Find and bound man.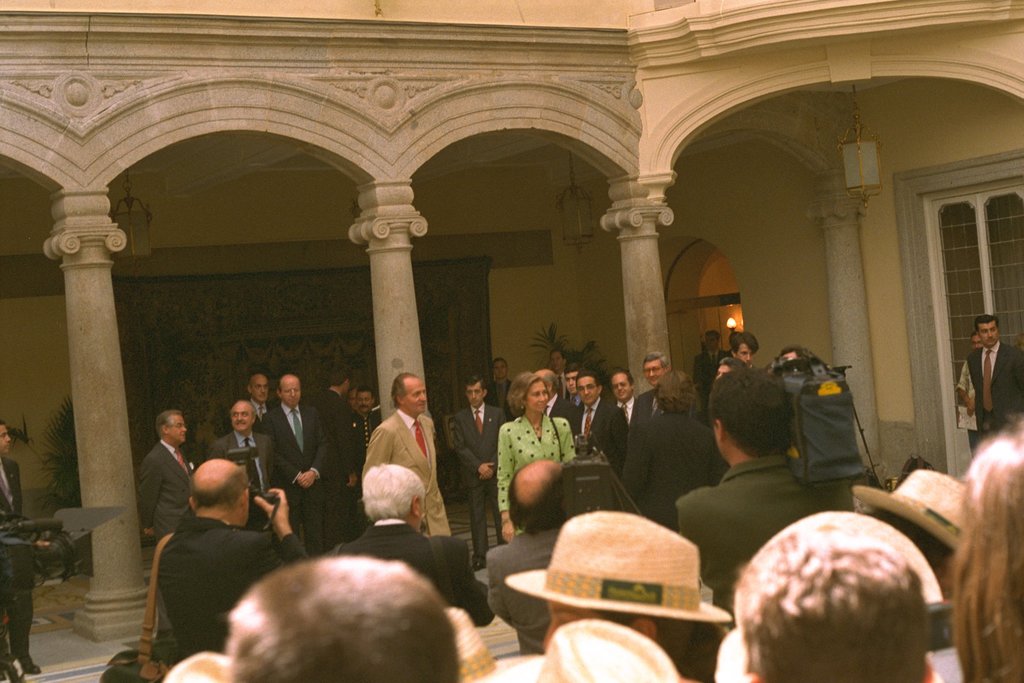
Bound: select_region(733, 334, 754, 372).
